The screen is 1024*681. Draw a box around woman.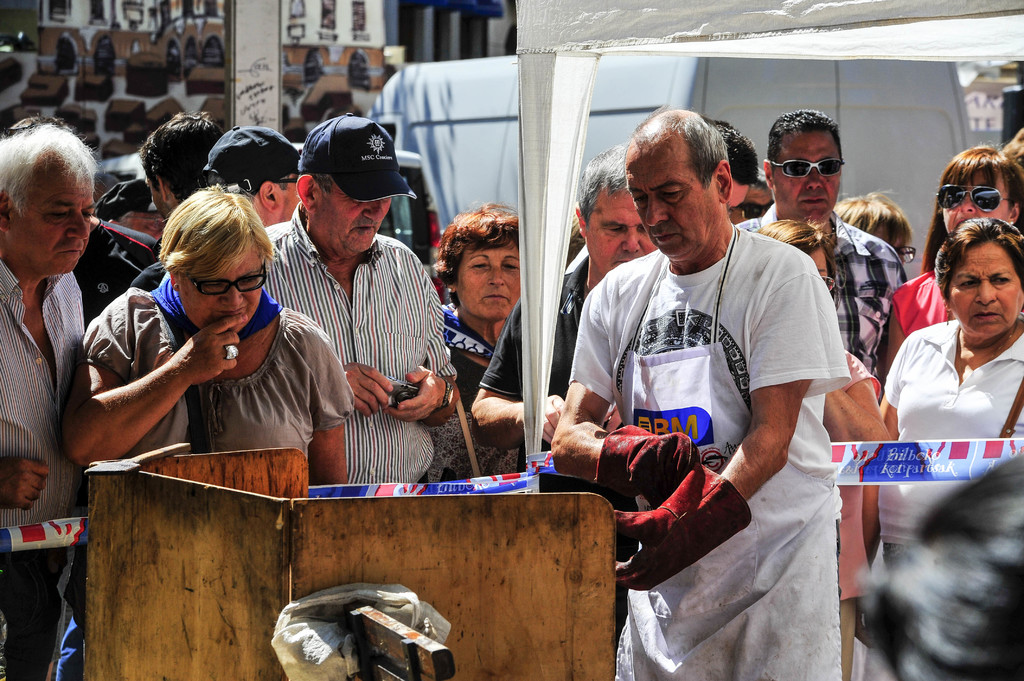
832 189 913 272.
